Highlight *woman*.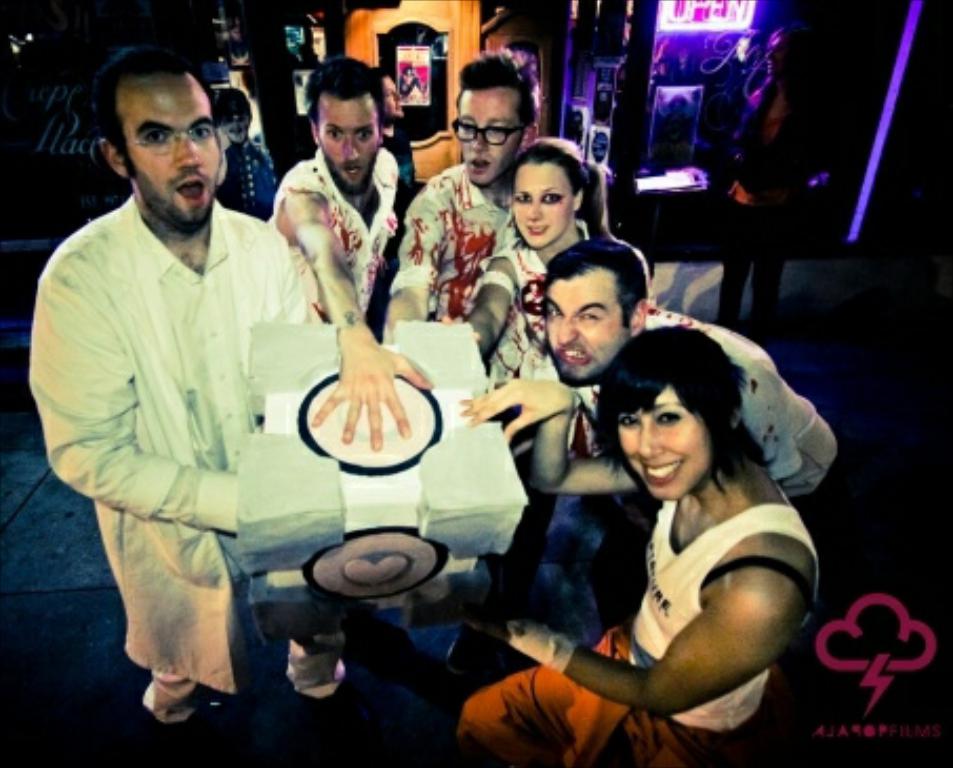
Highlighted region: [461,130,610,387].
